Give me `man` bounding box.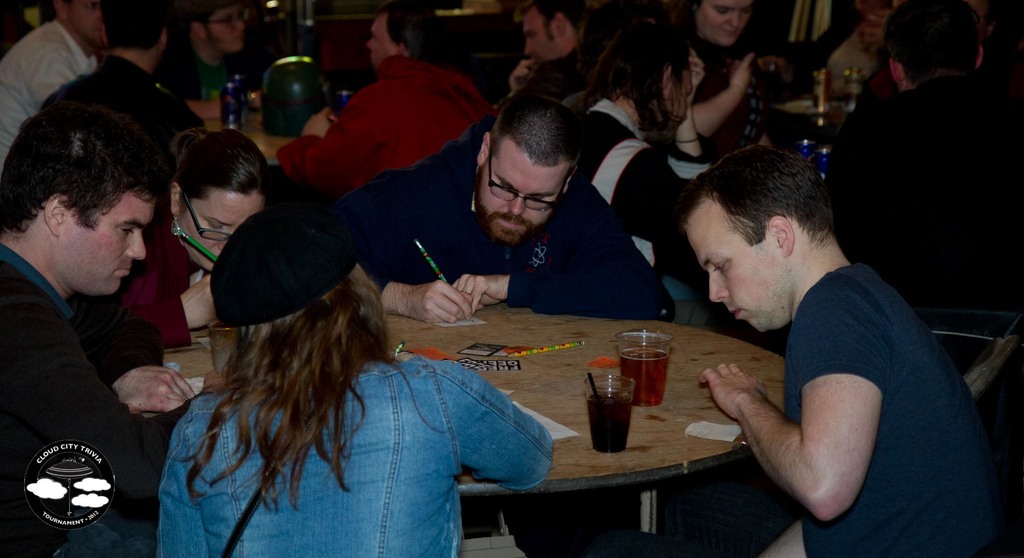
locate(0, 88, 192, 554).
